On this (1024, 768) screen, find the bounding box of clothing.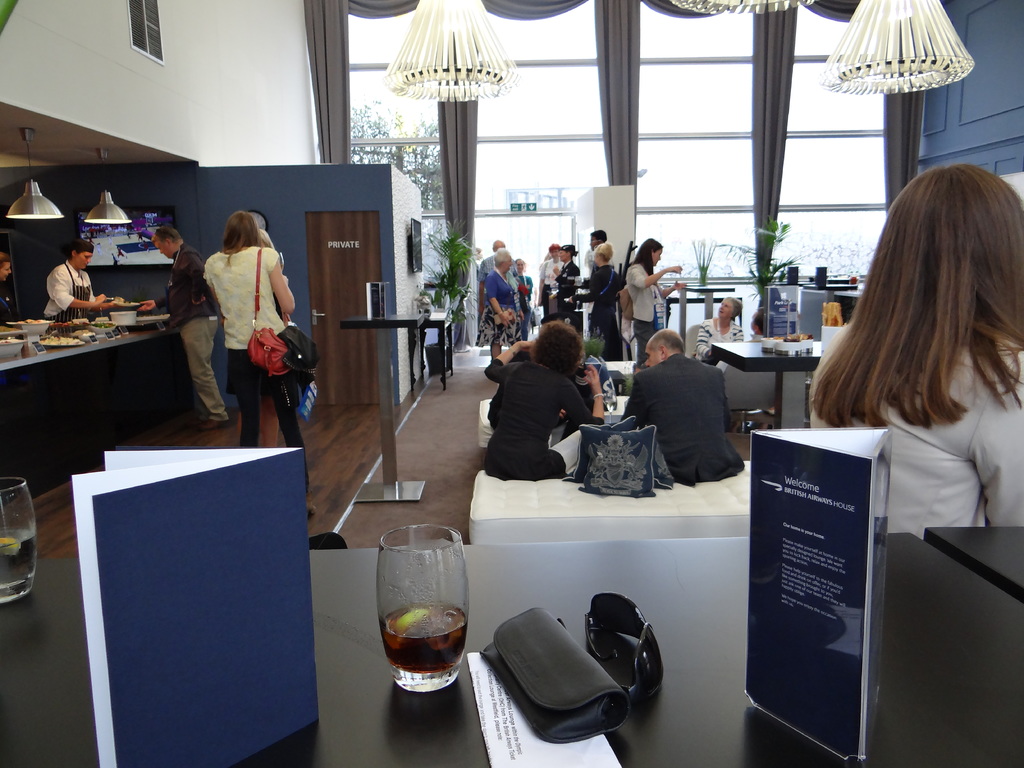
Bounding box: 35,257,93,319.
